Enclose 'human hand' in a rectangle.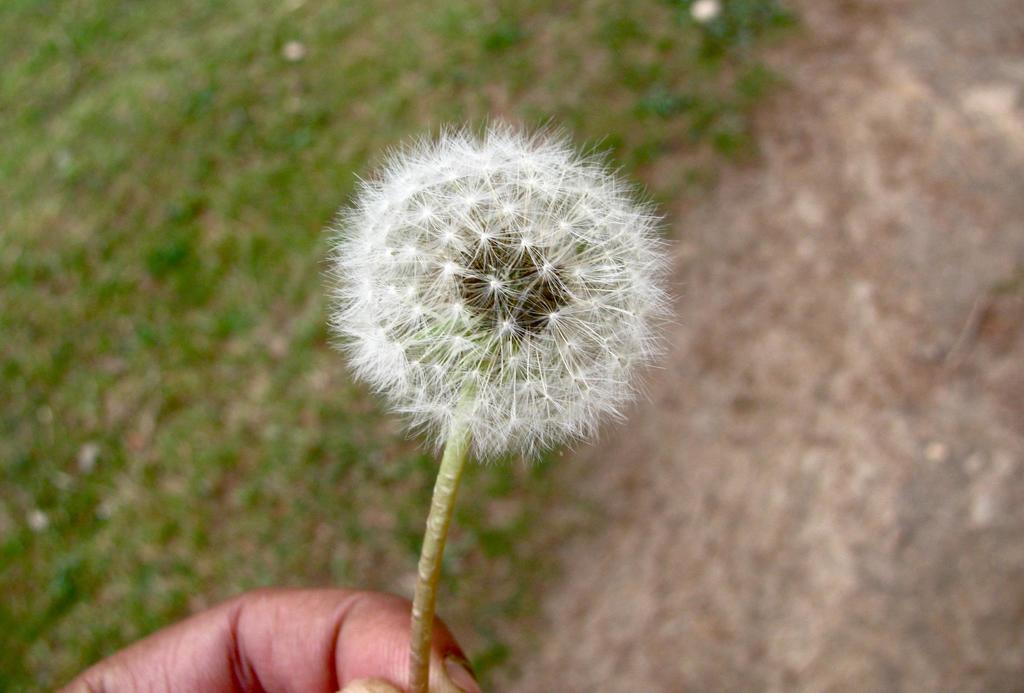
{"left": 95, "top": 553, "right": 474, "bottom": 692}.
